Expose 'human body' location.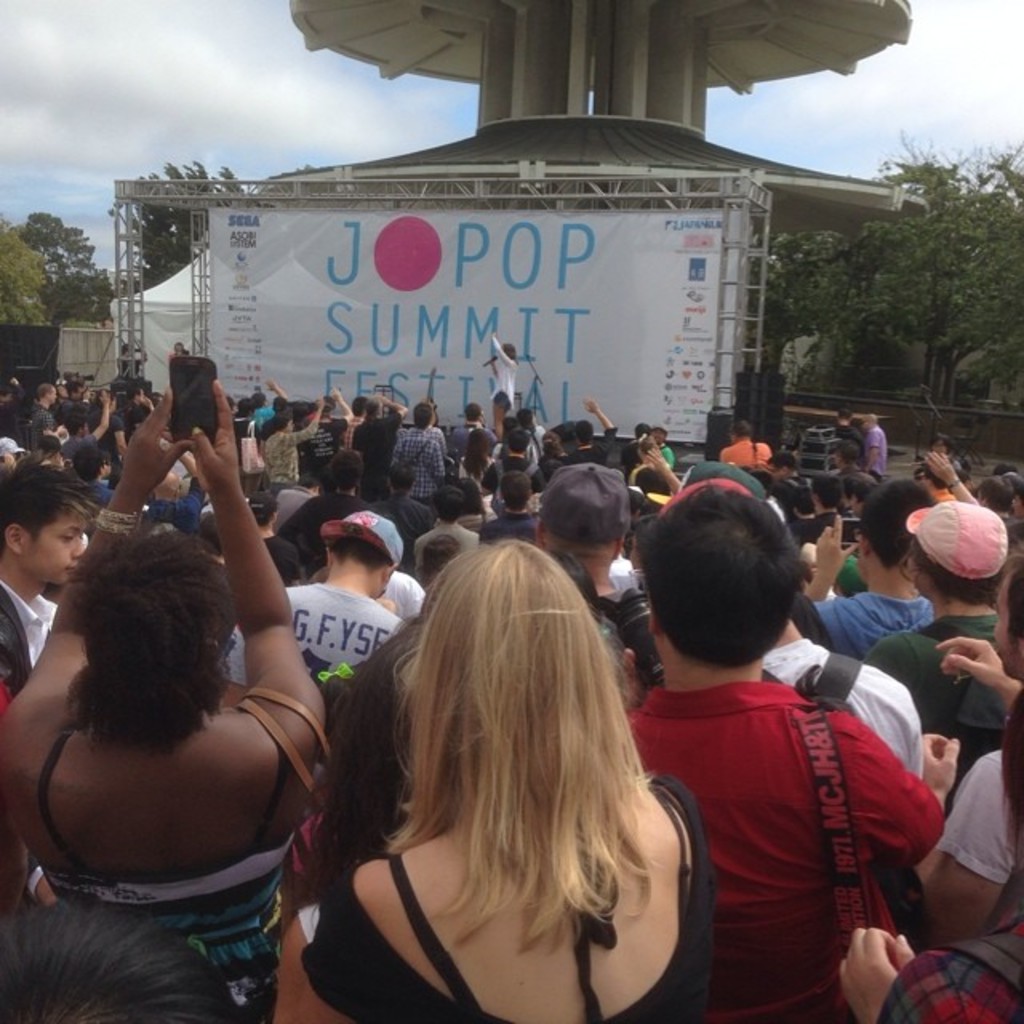
Exposed at Rect(238, 499, 405, 741).
